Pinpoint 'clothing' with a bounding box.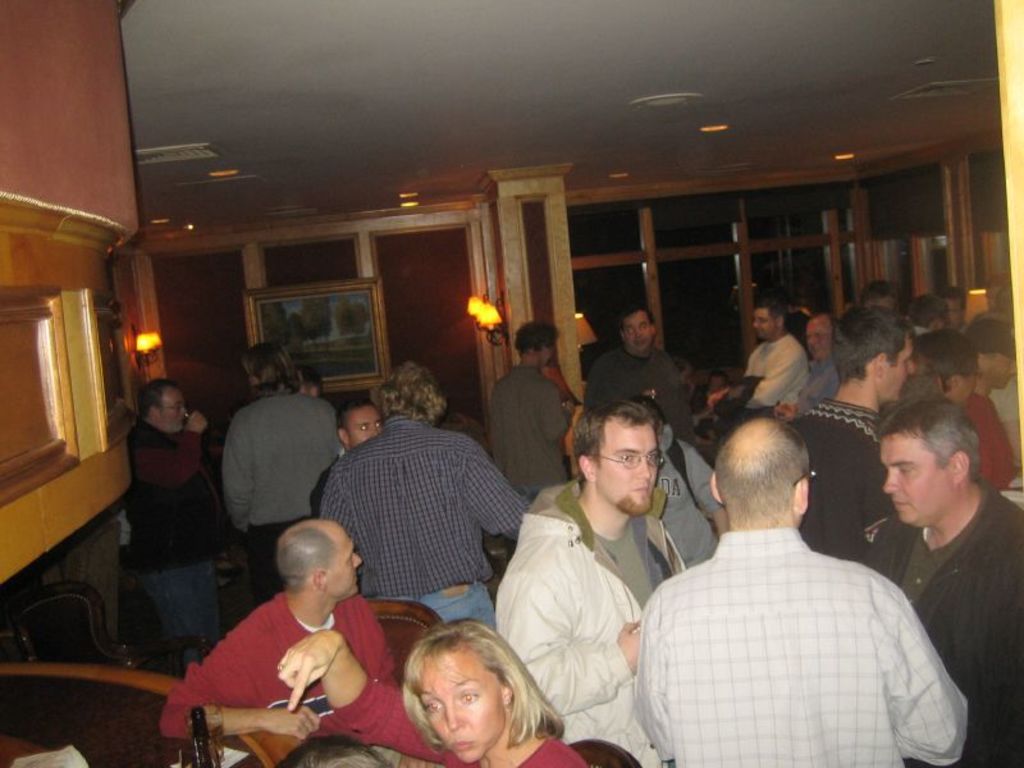
detection(314, 412, 531, 596).
